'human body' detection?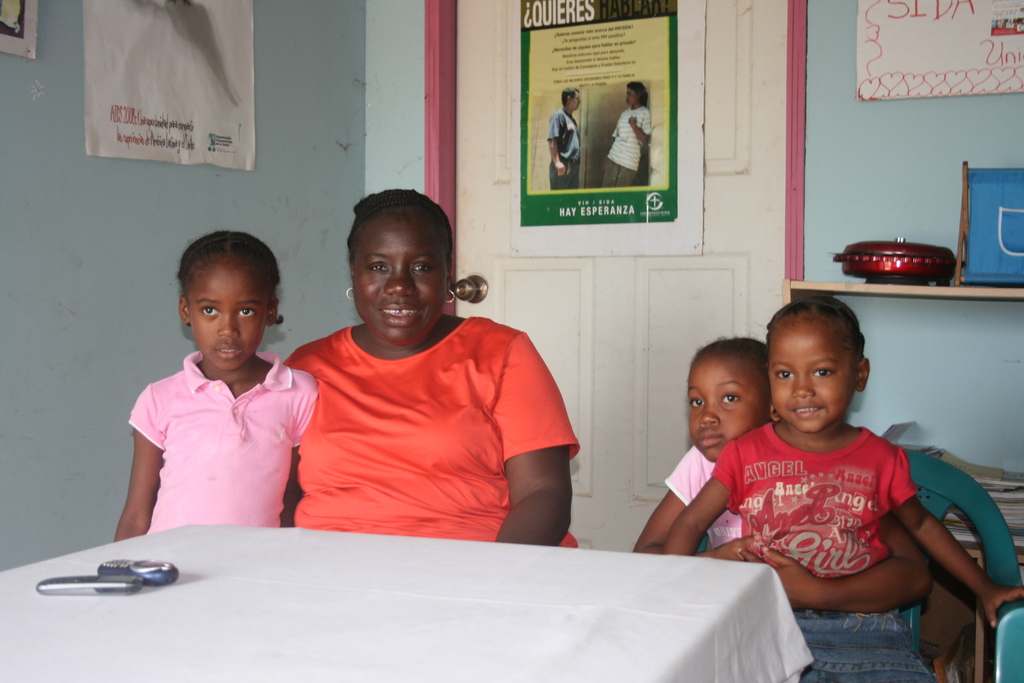
(left=548, top=86, right=576, bottom=196)
